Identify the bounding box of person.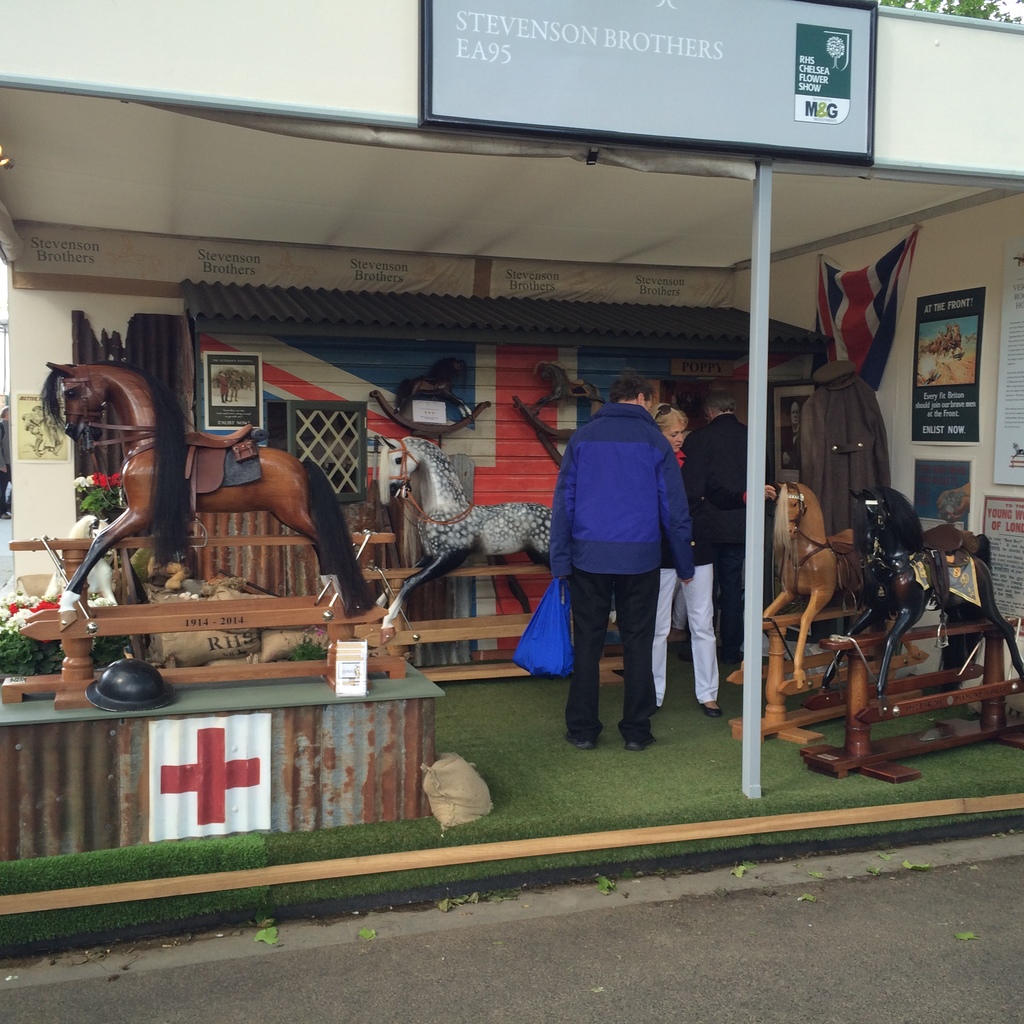
Rect(540, 362, 696, 751).
